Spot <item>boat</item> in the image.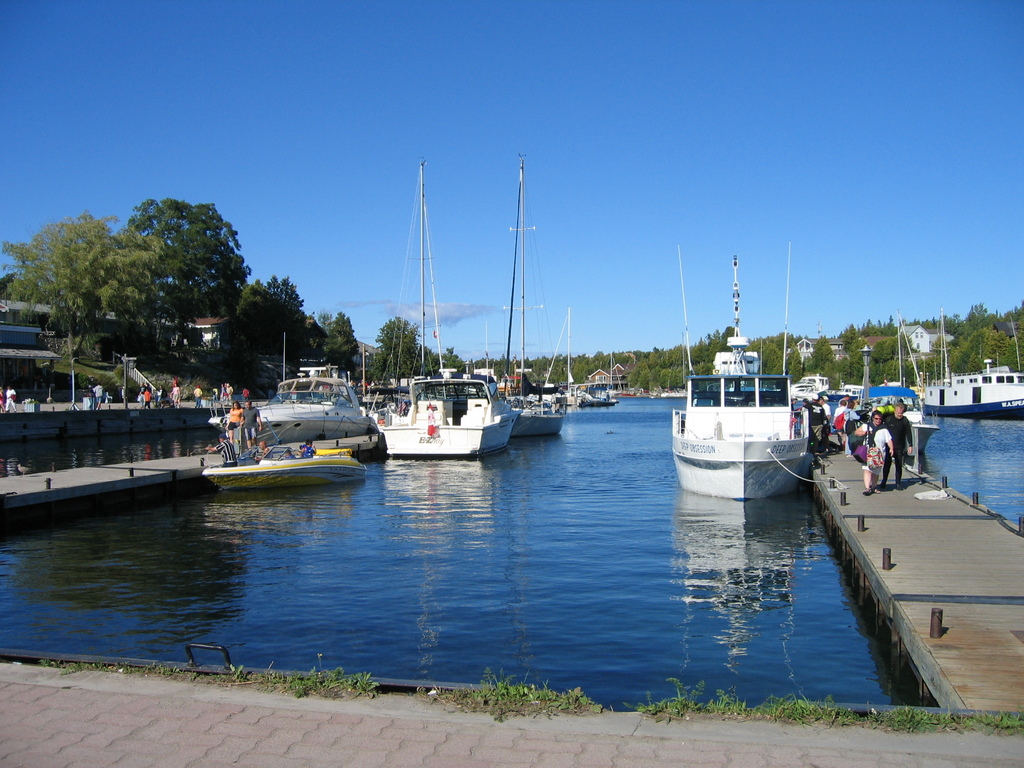
<item>boat</item> found at 490,151,565,451.
